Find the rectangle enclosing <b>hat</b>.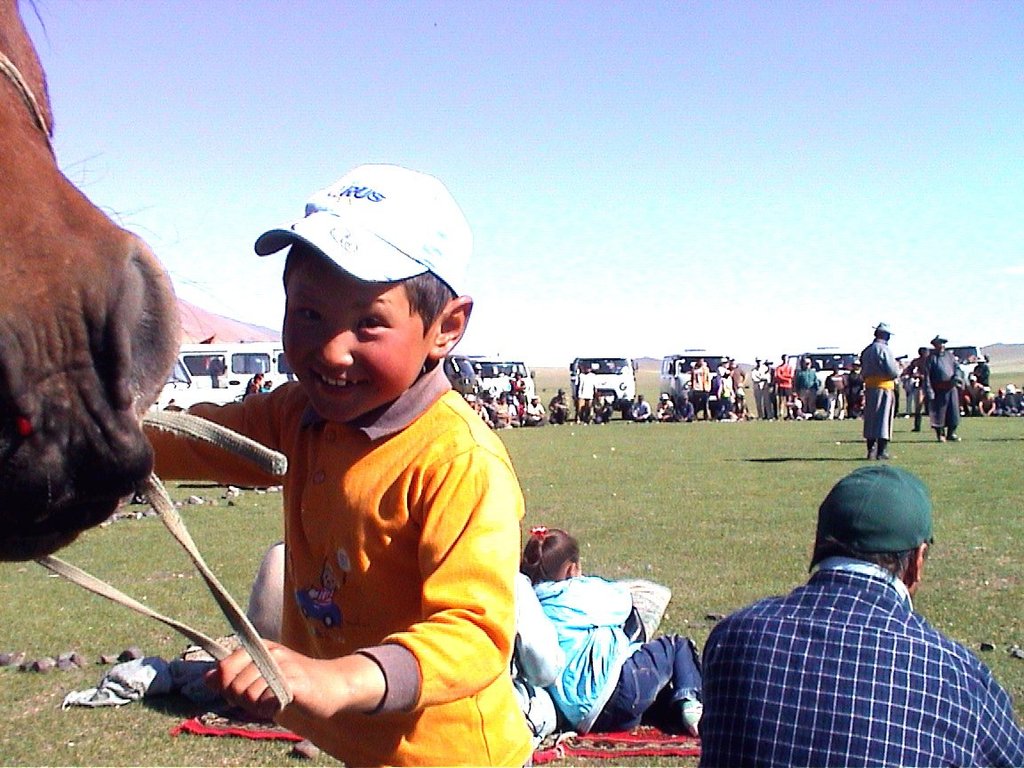
[932,336,948,348].
